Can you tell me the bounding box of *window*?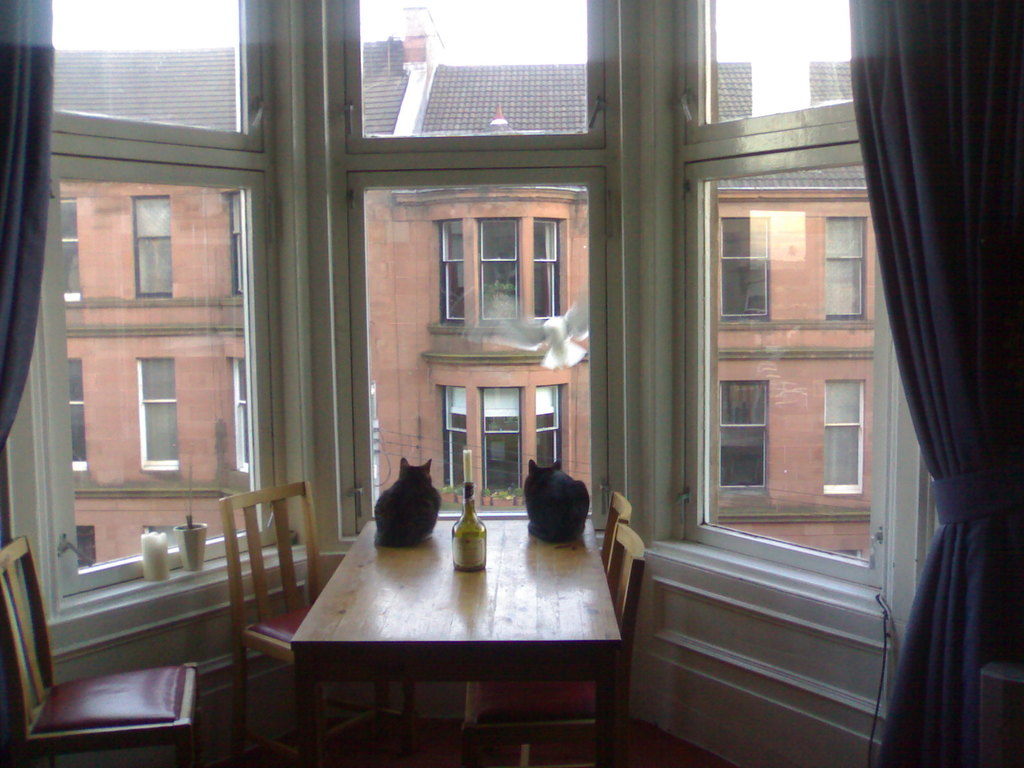
l=438, t=381, r=579, b=500.
